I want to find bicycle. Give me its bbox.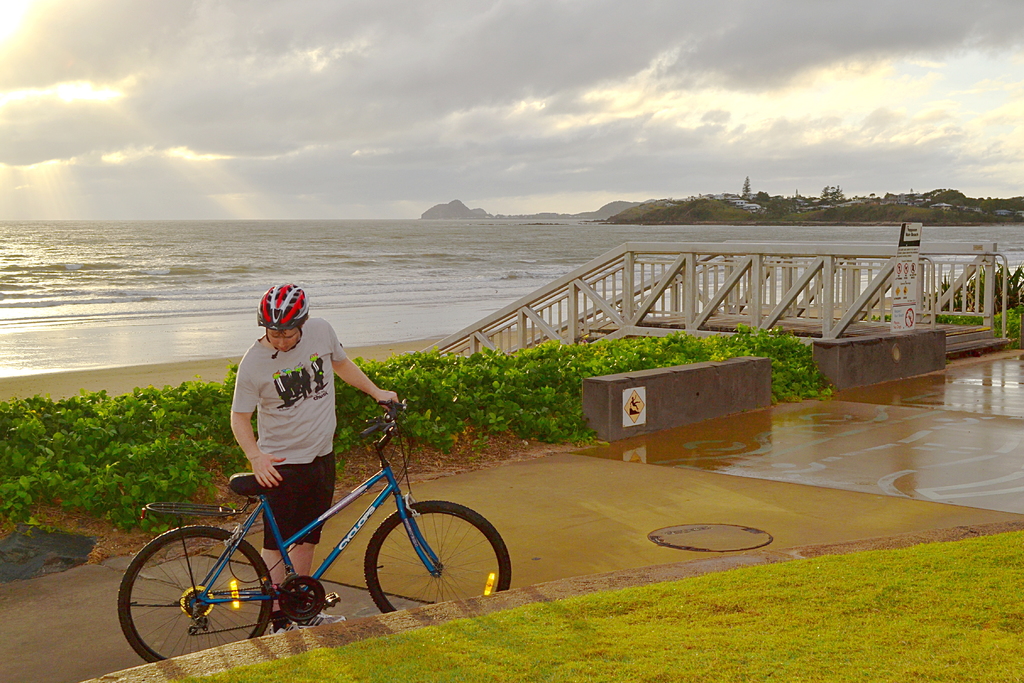
rect(118, 400, 511, 655).
